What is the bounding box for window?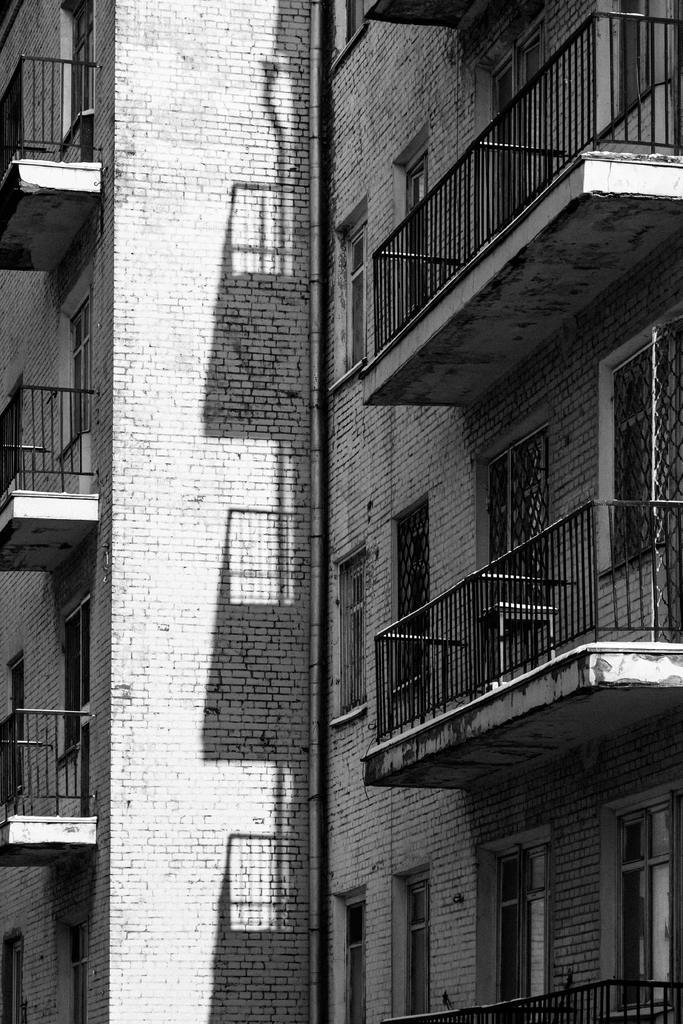
[600, 776, 682, 1023].
